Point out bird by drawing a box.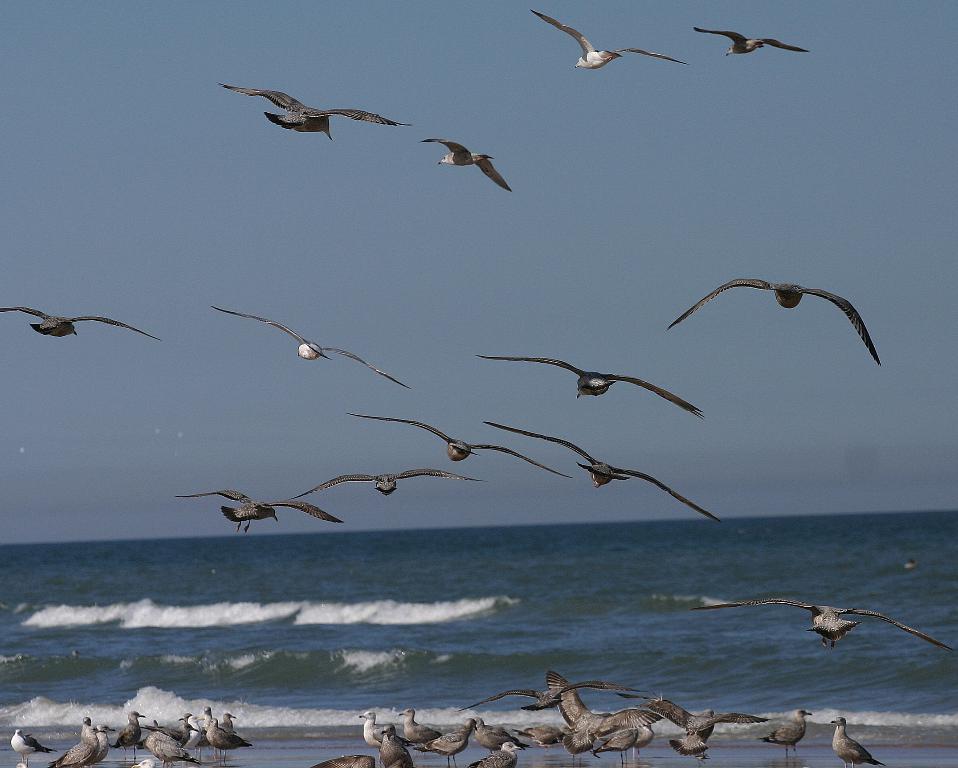
<box>677,594,953,657</box>.
